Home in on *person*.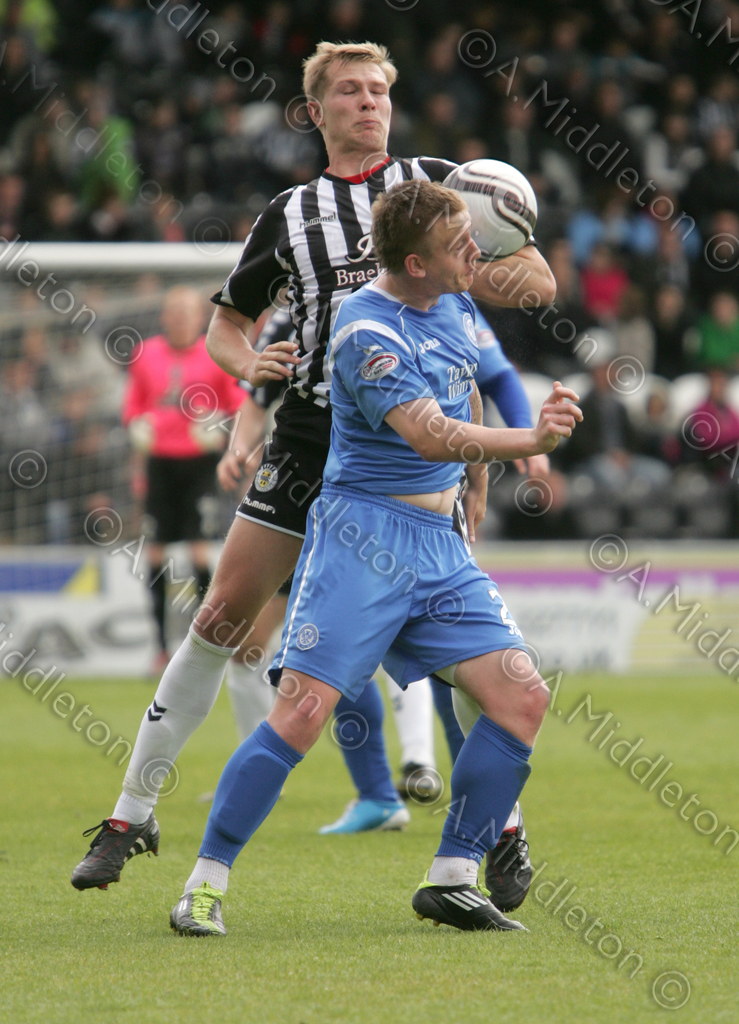
Homed in at rect(229, 353, 480, 811).
